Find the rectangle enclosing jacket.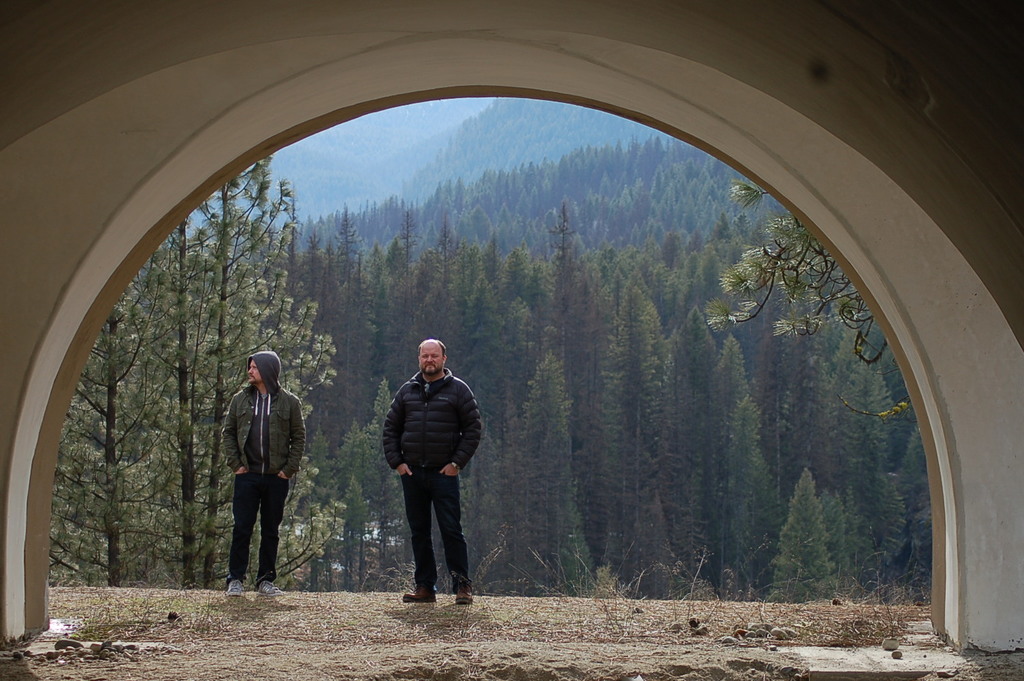
box=[216, 370, 298, 508].
